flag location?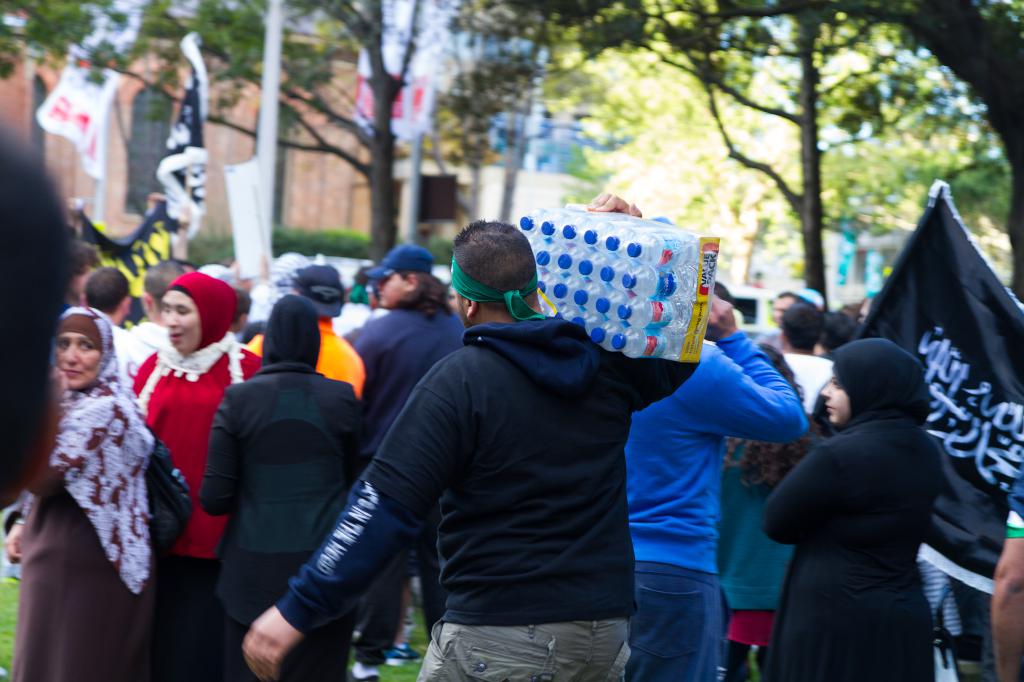
x1=223, y1=157, x2=269, y2=286
